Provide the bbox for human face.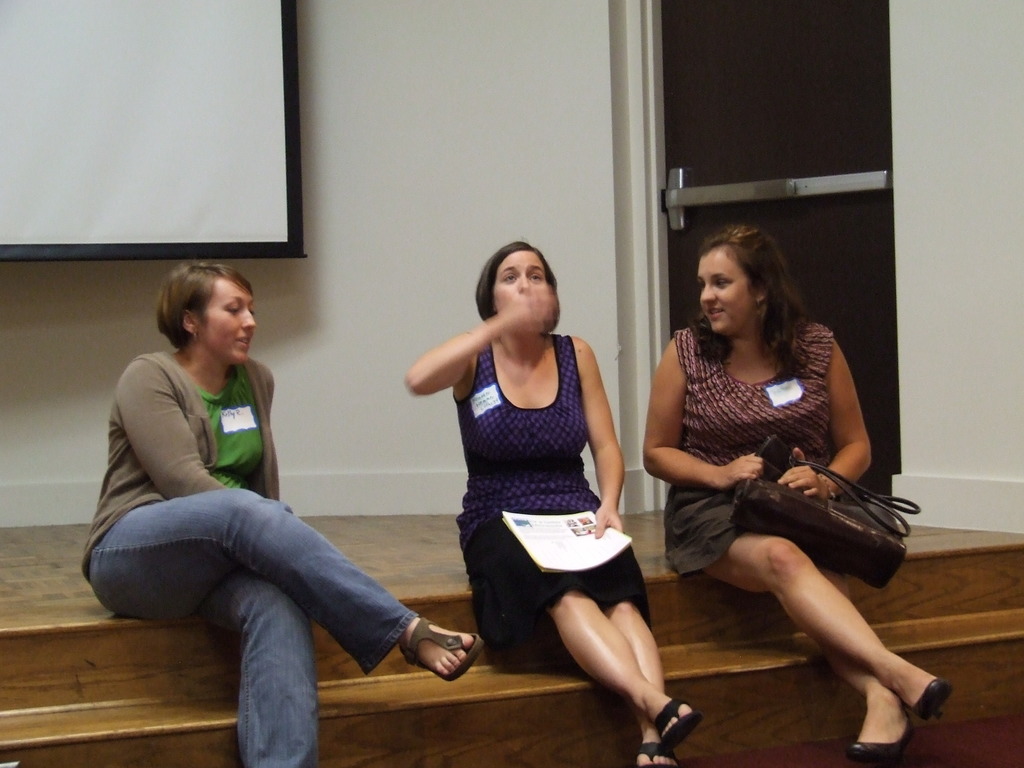
box=[497, 250, 546, 312].
